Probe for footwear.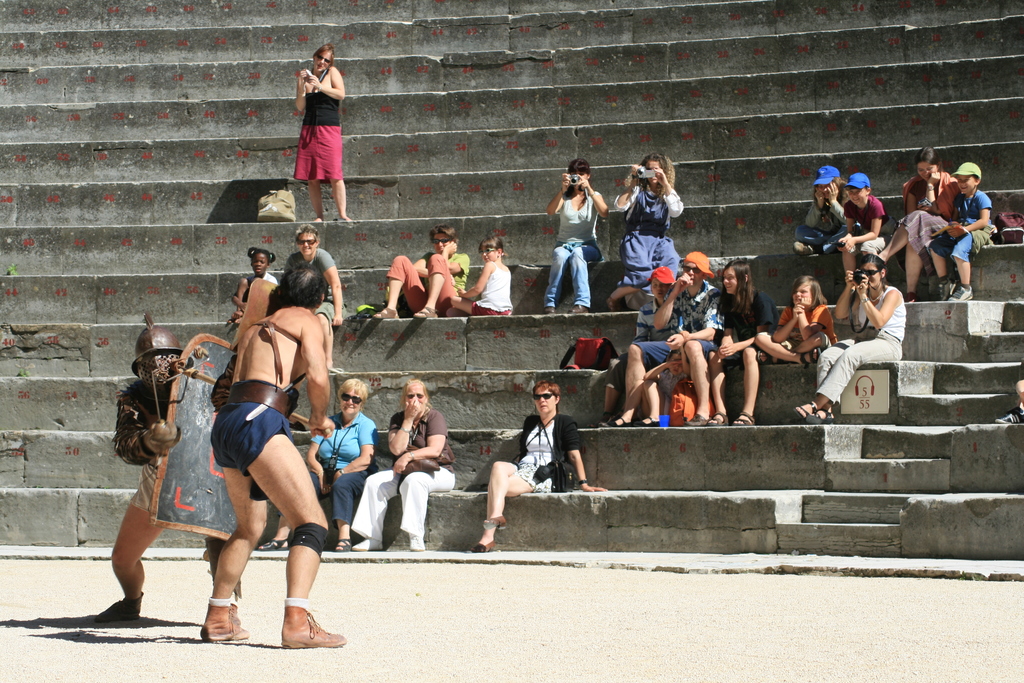
Probe result: region(407, 532, 432, 551).
